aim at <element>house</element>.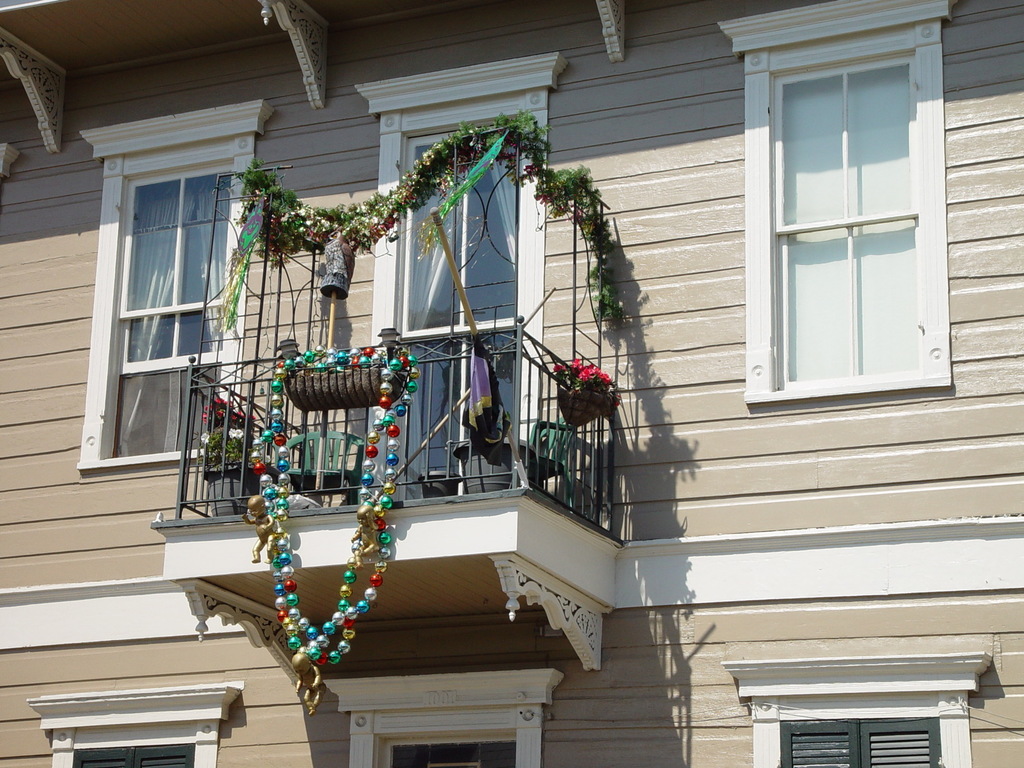
Aimed at [x1=0, y1=1, x2=1023, y2=767].
